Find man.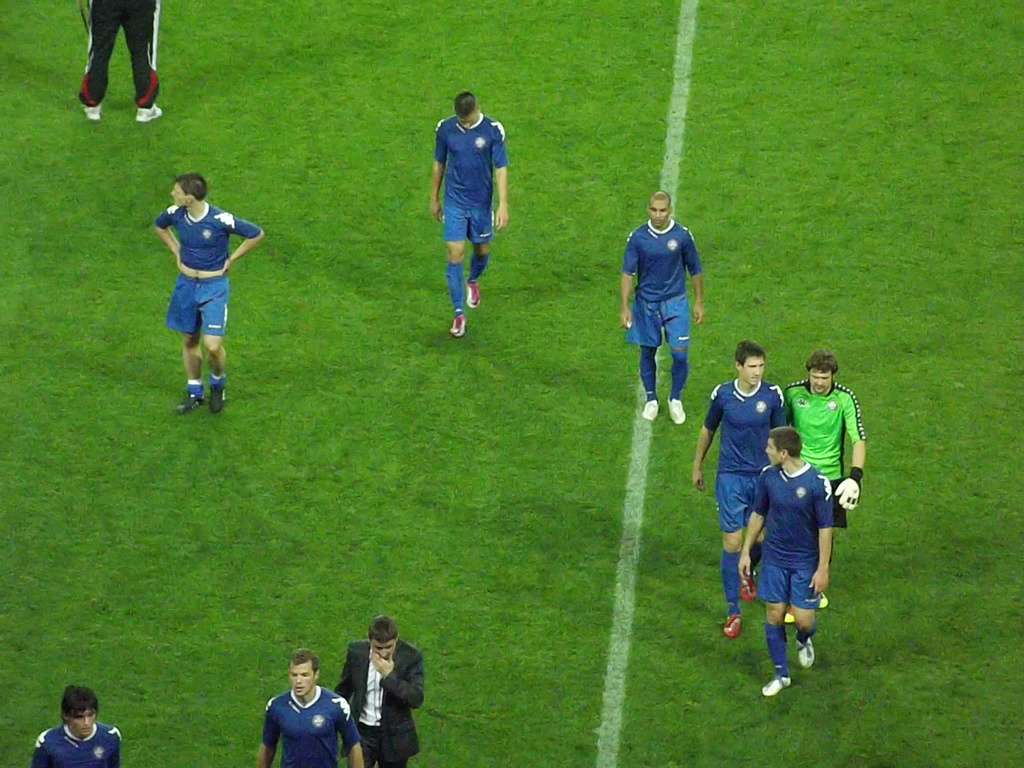
crop(692, 339, 788, 644).
